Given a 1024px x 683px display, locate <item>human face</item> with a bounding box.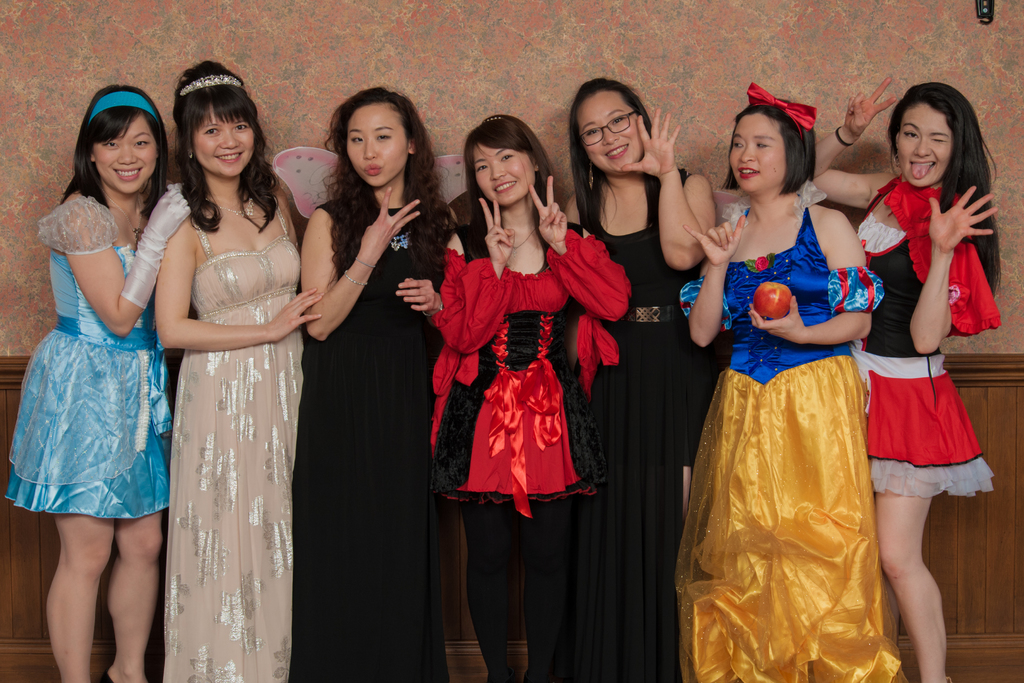
Located: {"left": 893, "top": 105, "right": 957, "bottom": 185}.
